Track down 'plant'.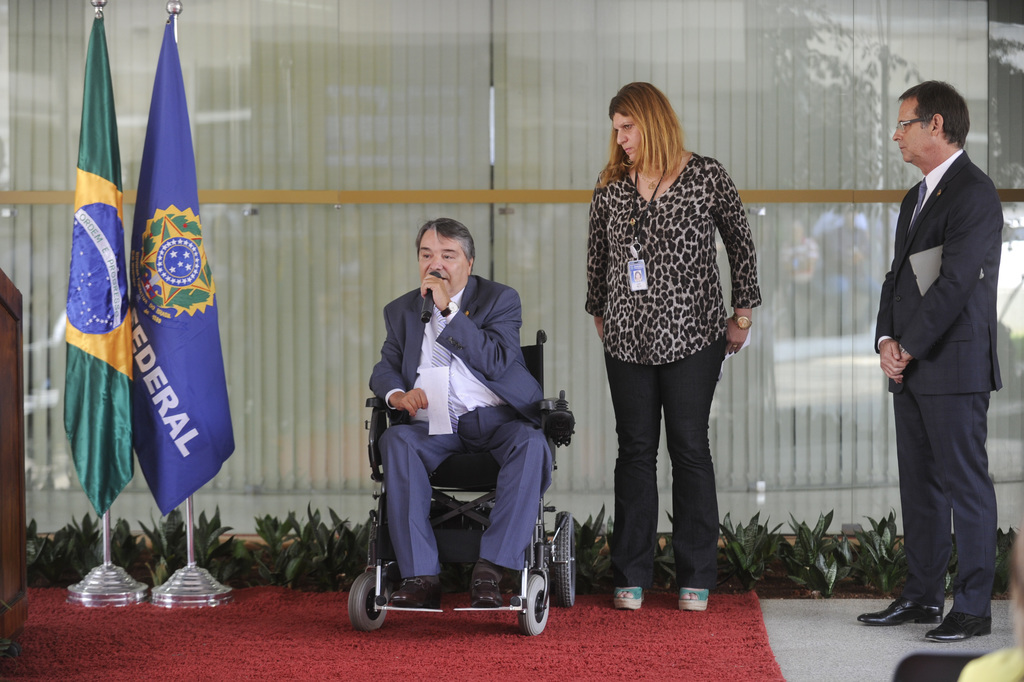
Tracked to box=[47, 516, 86, 588].
